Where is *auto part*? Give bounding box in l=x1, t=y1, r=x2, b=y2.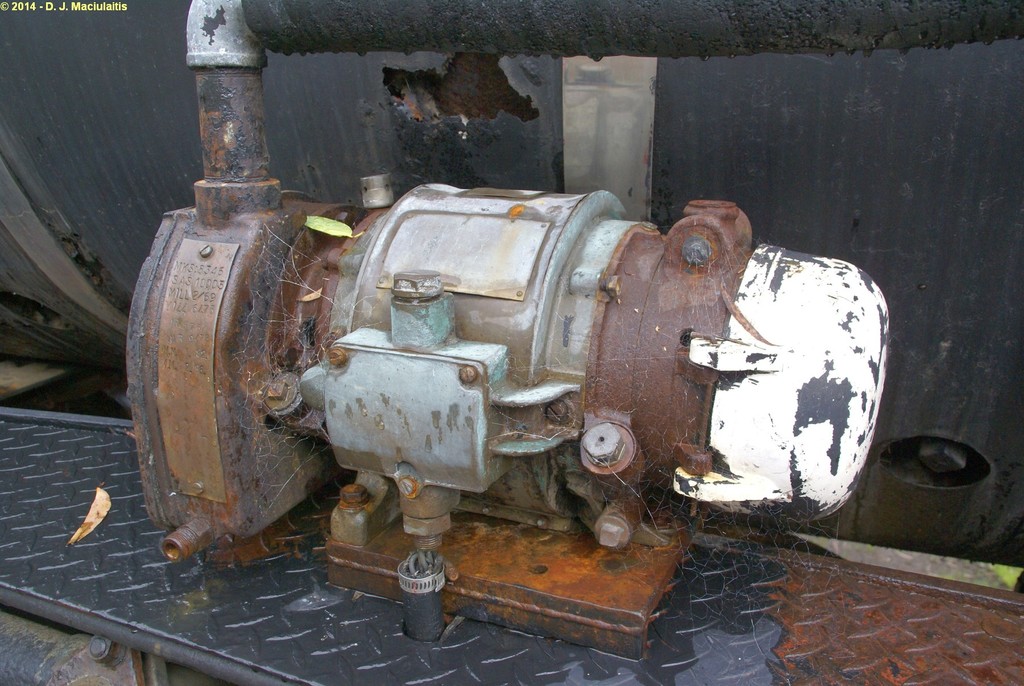
l=110, t=0, r=1021, b=646.
